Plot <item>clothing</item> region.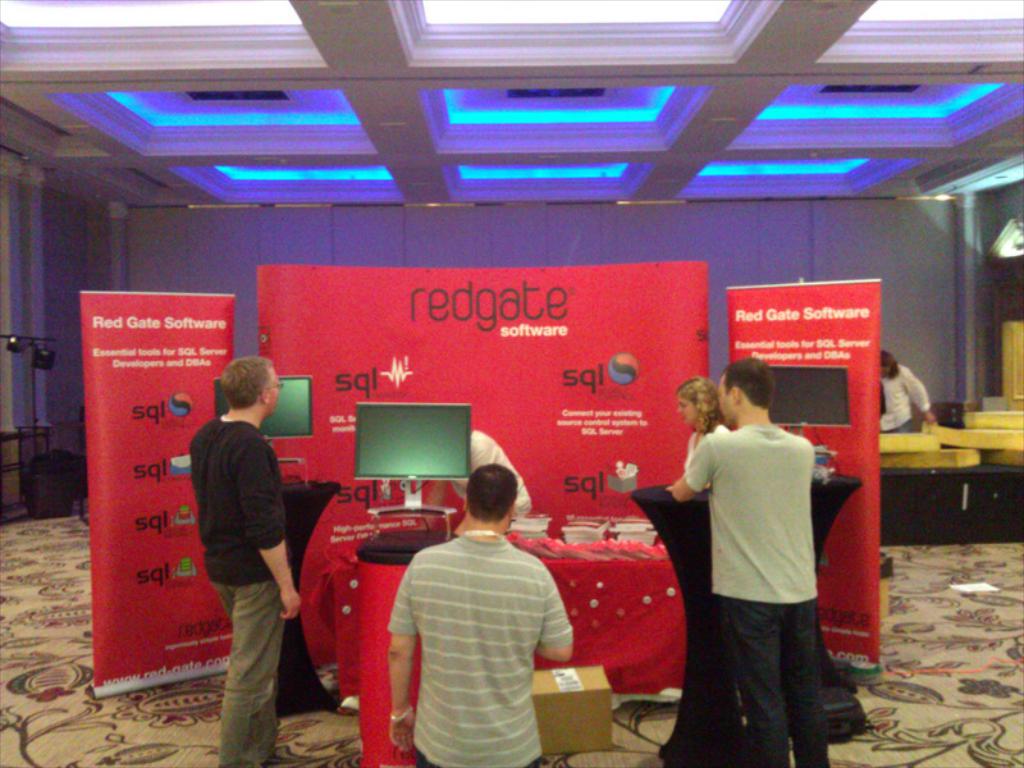
Plotted at box(385, 530, 586, 767).
